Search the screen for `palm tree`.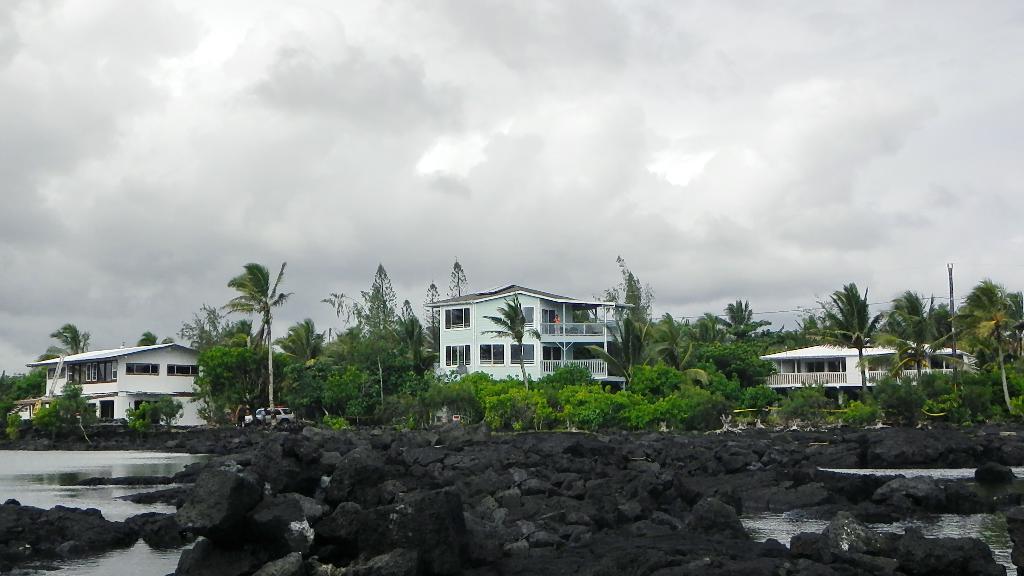
Found at x1=800 y1=281 x2=879 y2=342.
